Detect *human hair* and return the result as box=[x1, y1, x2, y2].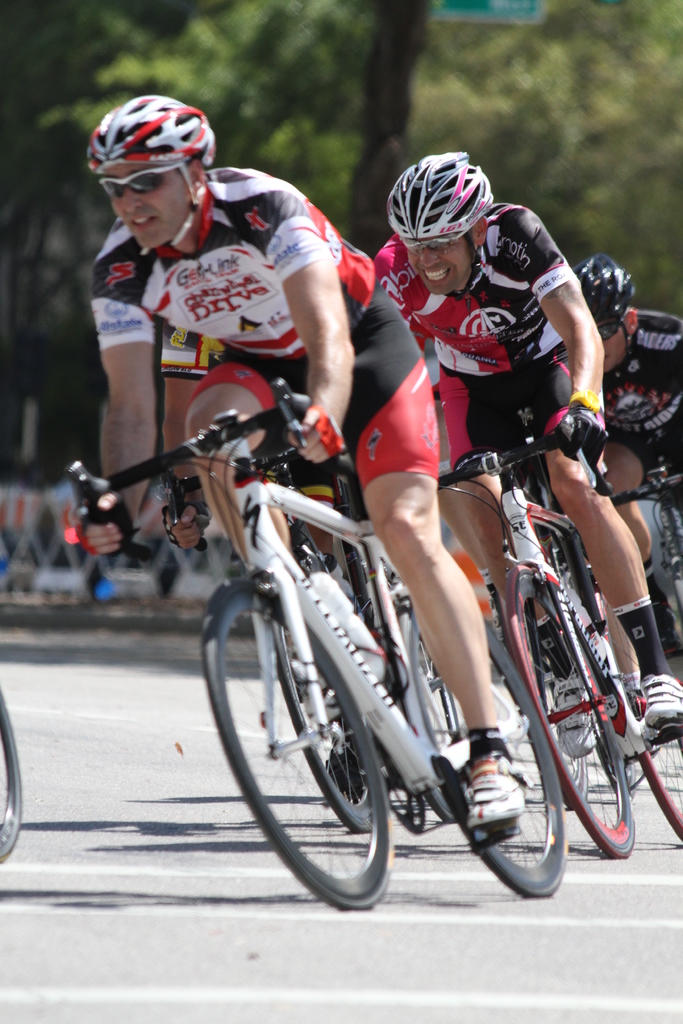
box=[167, 147, 199, 189].
